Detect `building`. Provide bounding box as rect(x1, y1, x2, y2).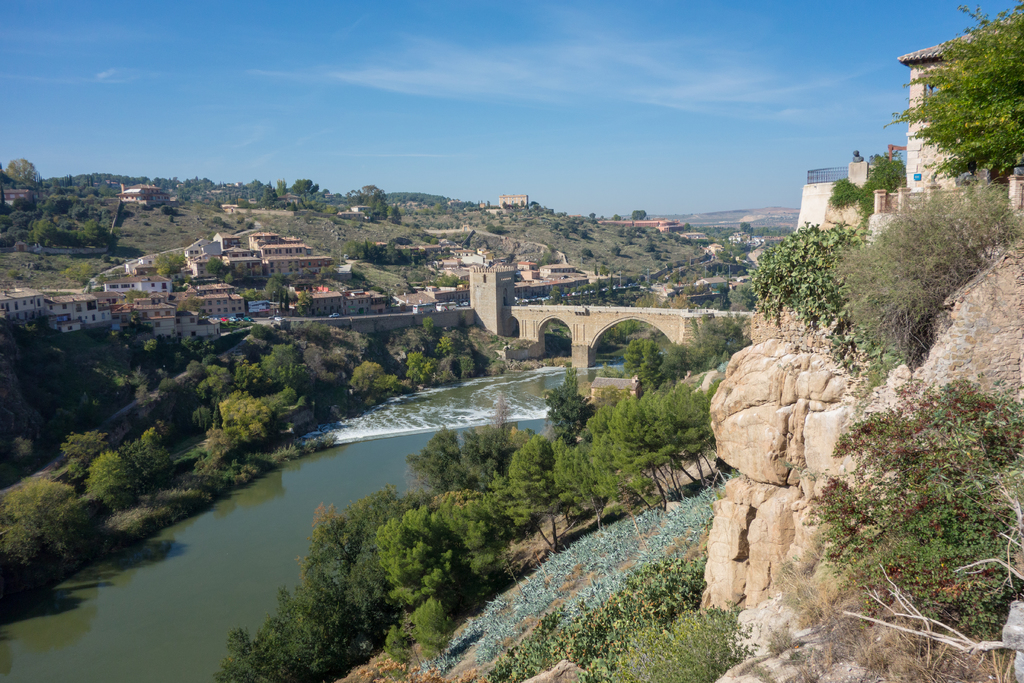
rect(497, 193, 527, 210).
